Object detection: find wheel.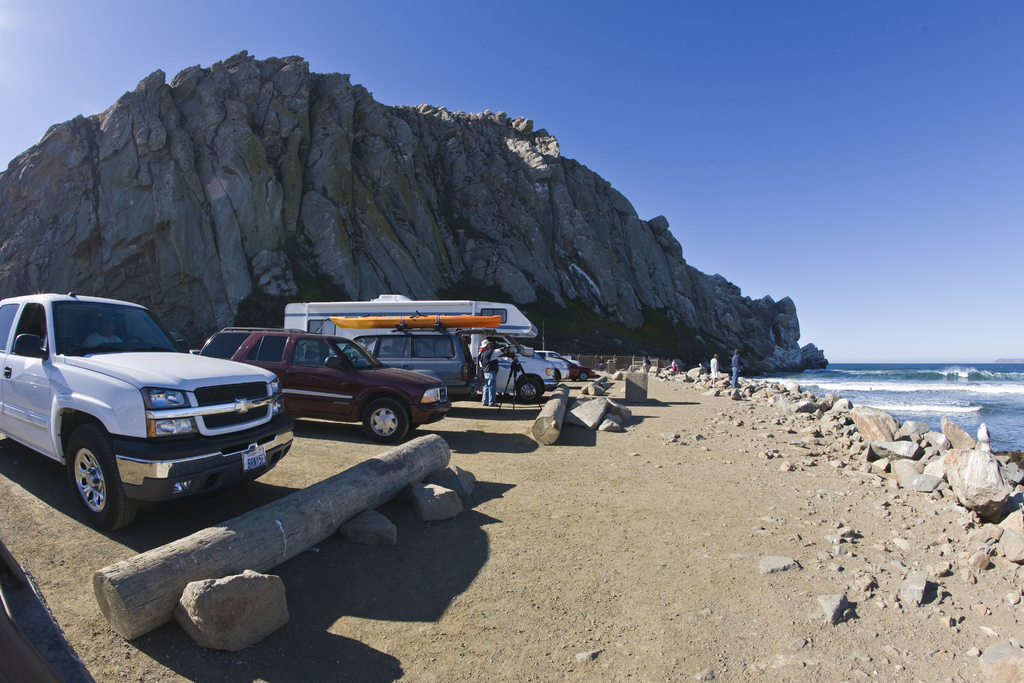
{"left": 45, "top": 424, "right": 129, "bottom": 531}.
